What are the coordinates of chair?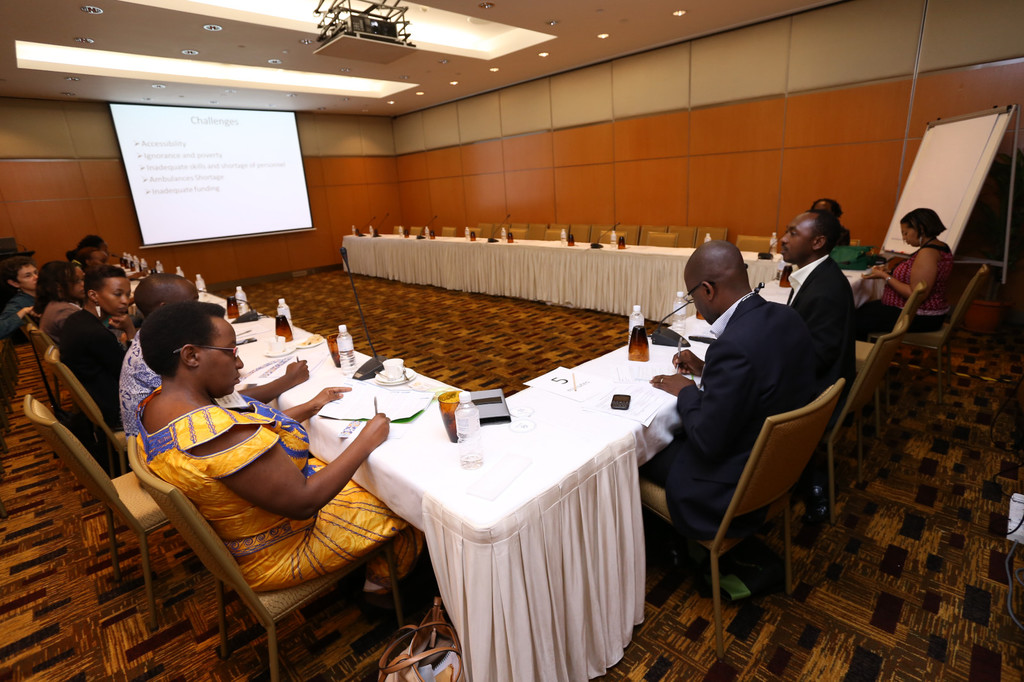
412,226,421,238.
